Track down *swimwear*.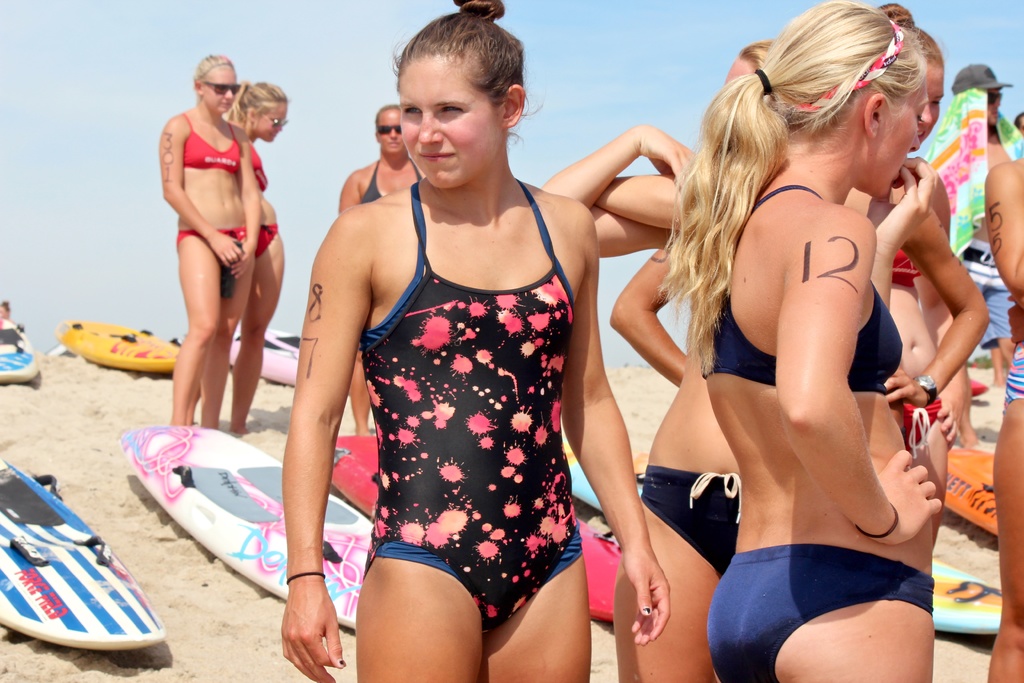
Tracked to locate(1007, 321, 1023, 404).
